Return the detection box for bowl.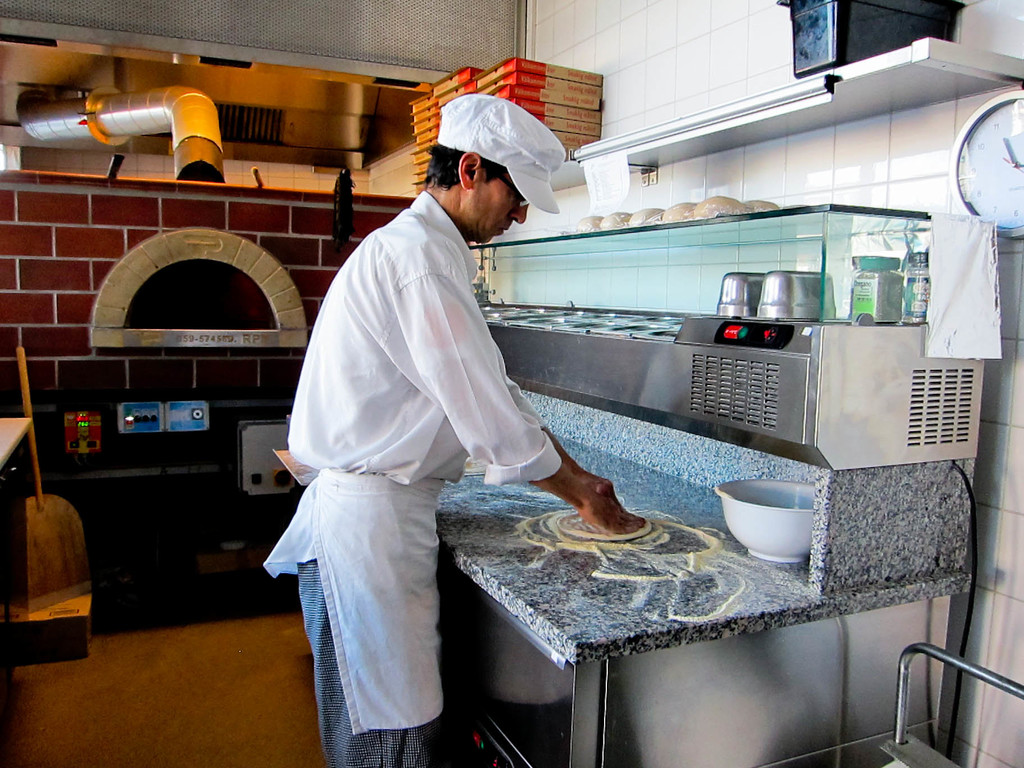
detection(718, 481, 831, 561).
